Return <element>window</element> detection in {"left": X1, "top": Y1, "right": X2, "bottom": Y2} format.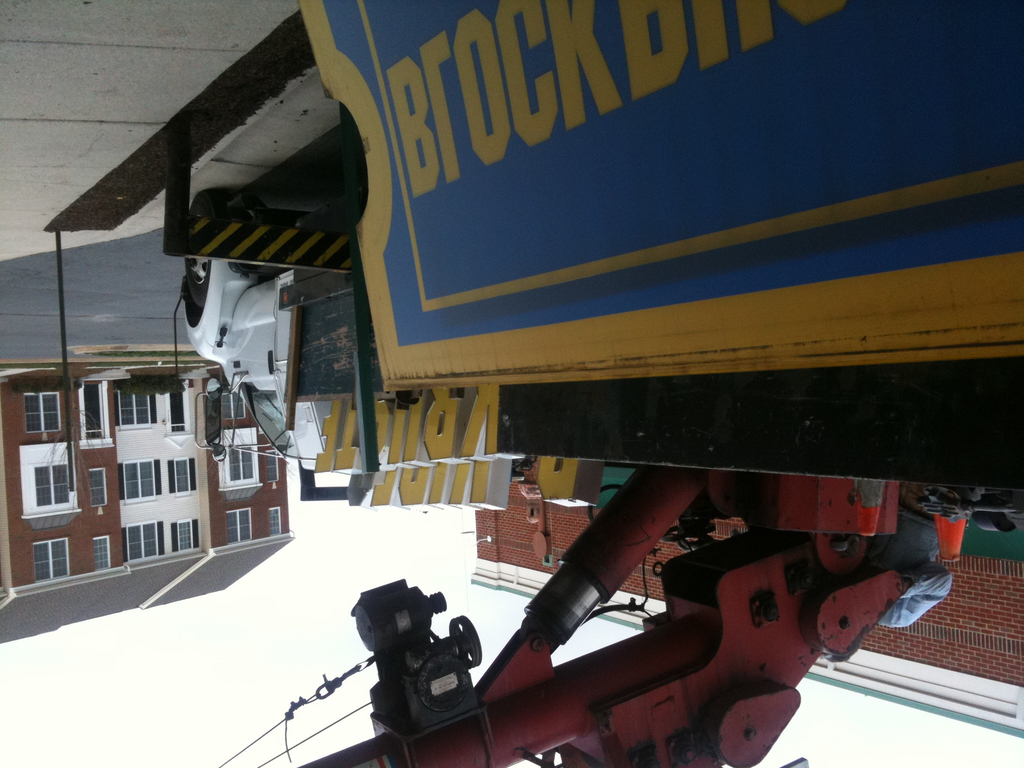
{"left": 29, "top": 463, "right": 71, "bottom": 506}.
